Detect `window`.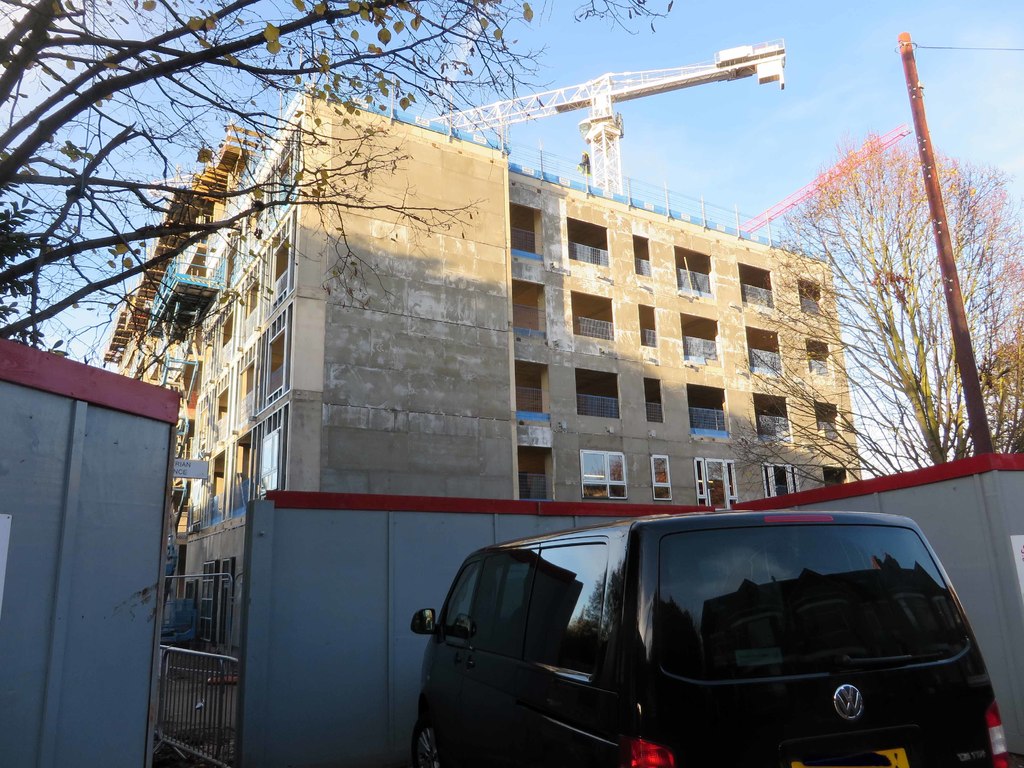
Detected at box=[650, 455, 668, 500].
